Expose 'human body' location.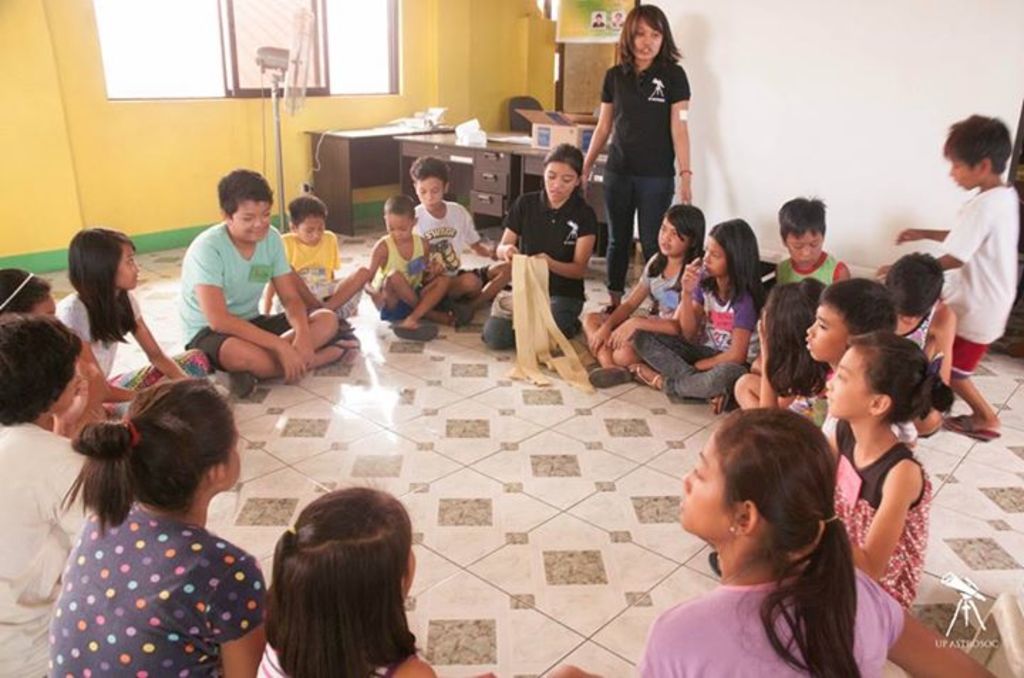
Exposed at pyautogui.locateOnScreen(546, 549, 1003, 677).
